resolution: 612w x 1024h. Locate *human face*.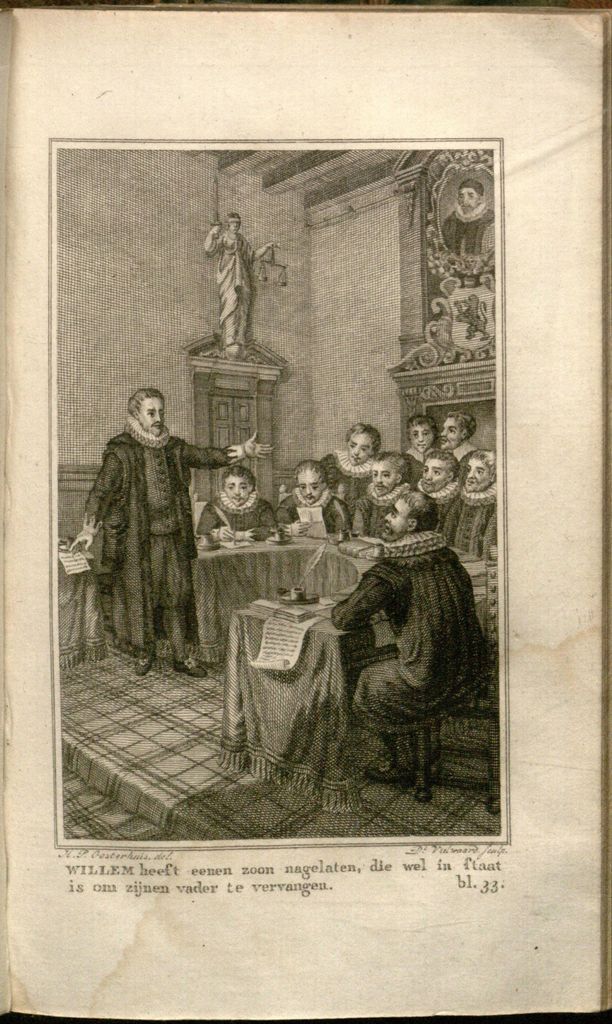
<bbox>296, 469, 323, 506</bbox>.
